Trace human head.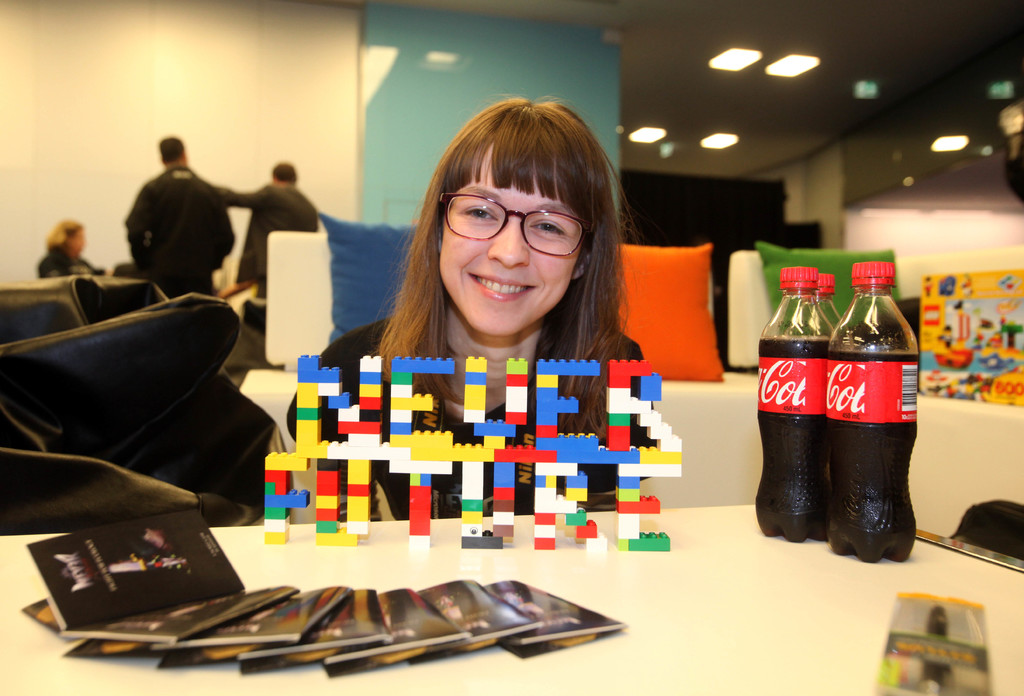
Traced to bbox=[400, 112, 636, 313].
